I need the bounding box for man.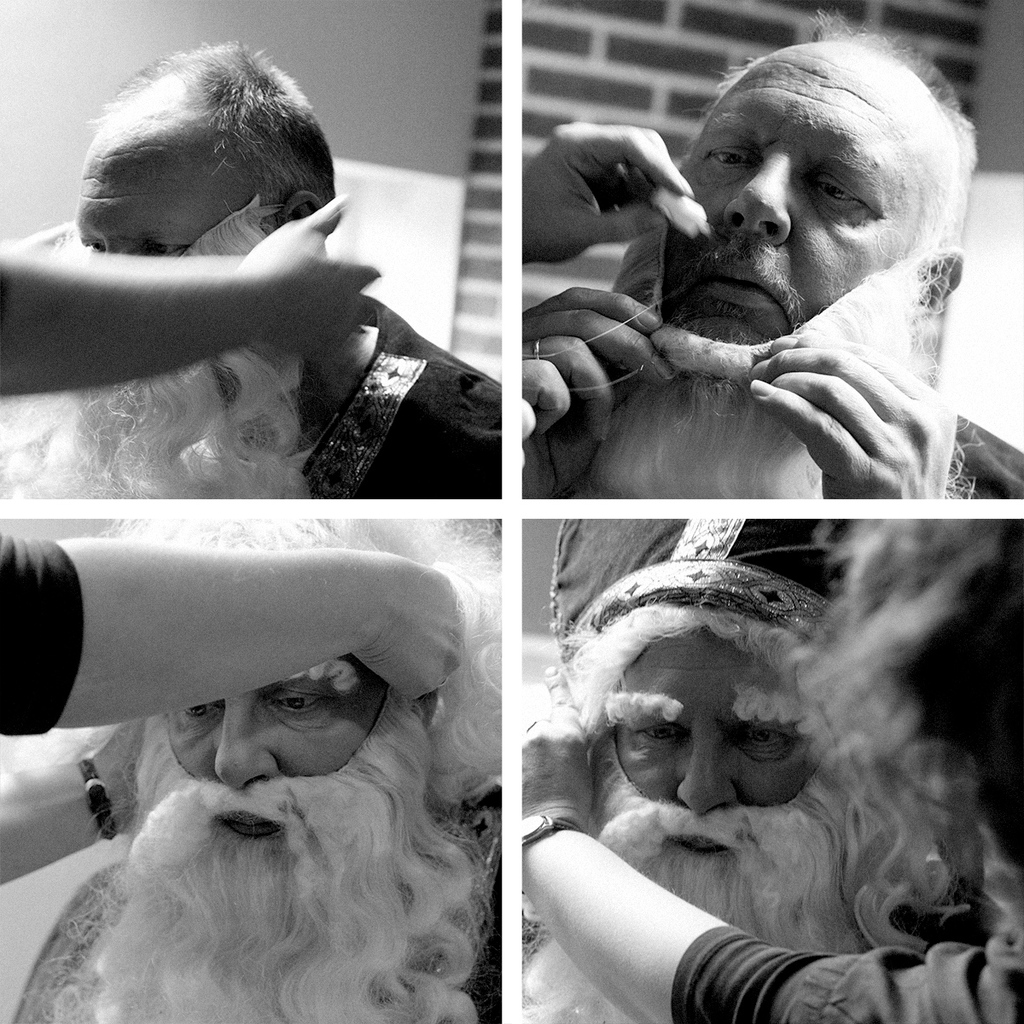
Here it is: crop(0, 521, 500, 1023).
